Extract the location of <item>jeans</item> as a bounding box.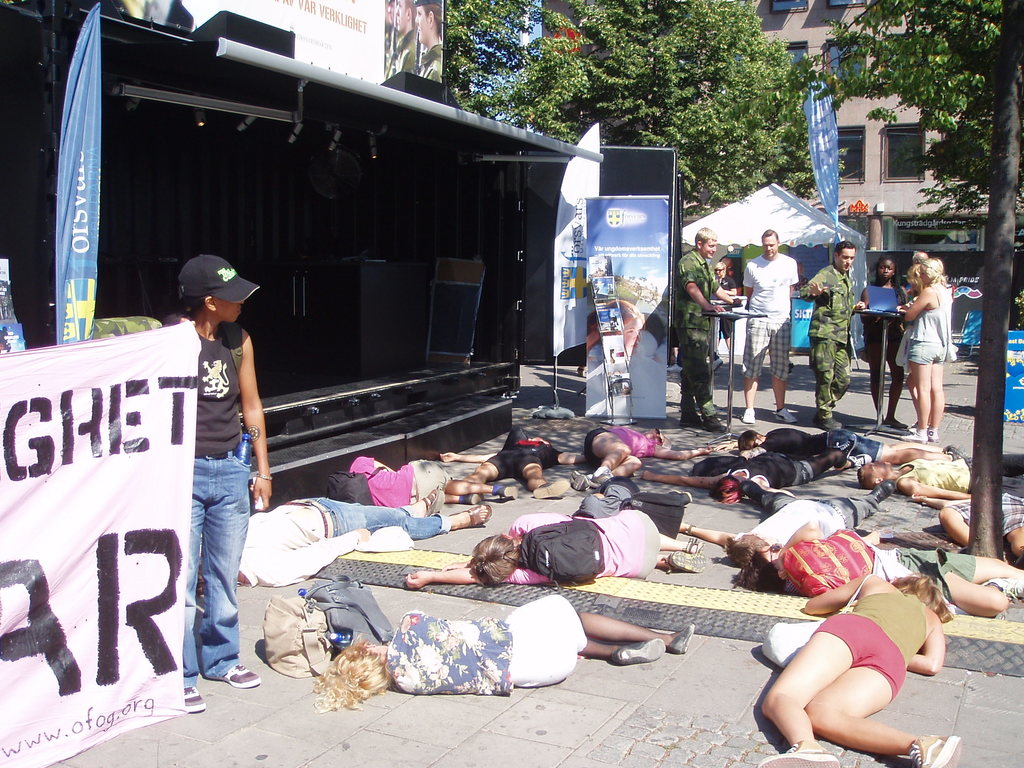
(297,495,451,534).
